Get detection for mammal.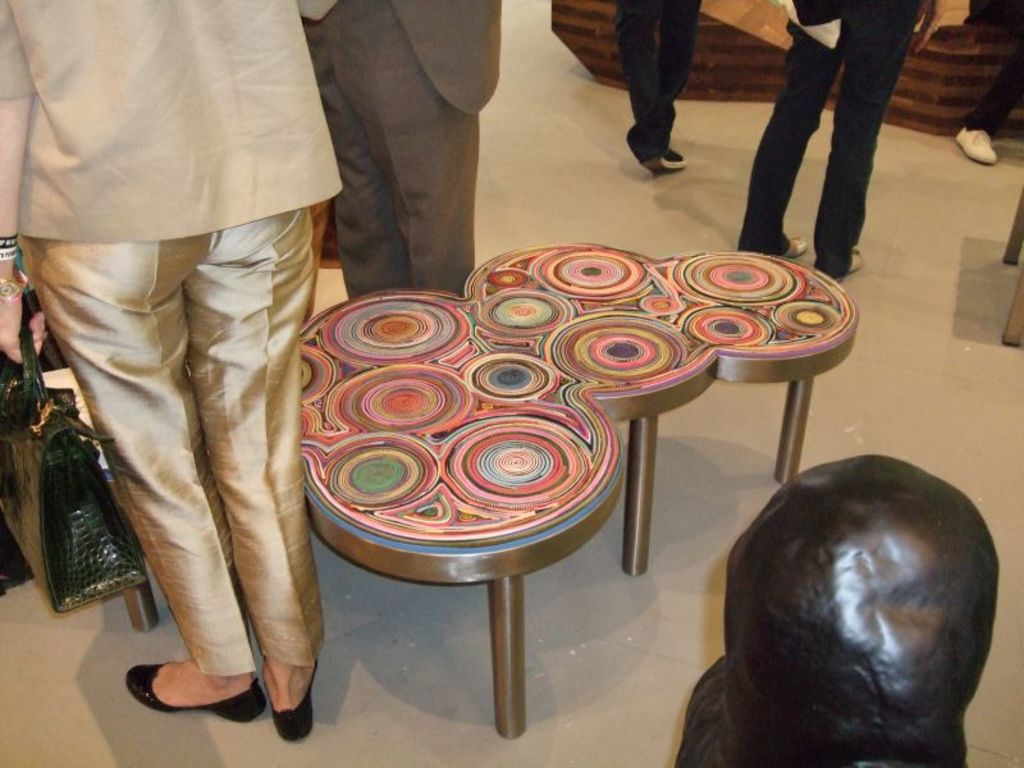
Detection: [left=0, top=37, right=358, bottom=714].
